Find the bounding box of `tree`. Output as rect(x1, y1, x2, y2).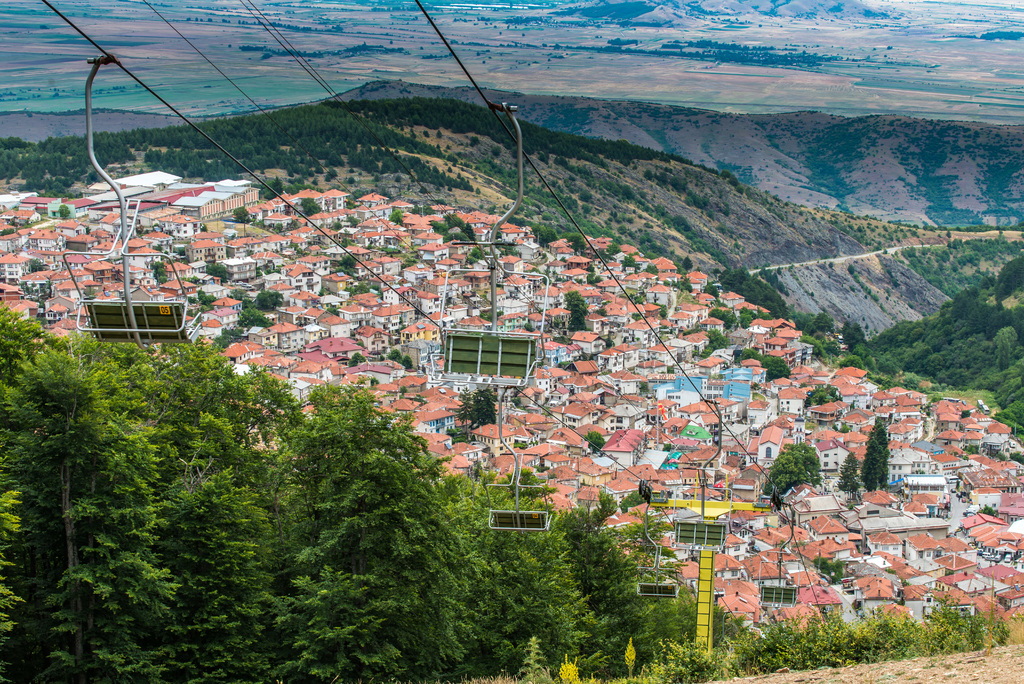
rect(772, 446, 825, 493).
